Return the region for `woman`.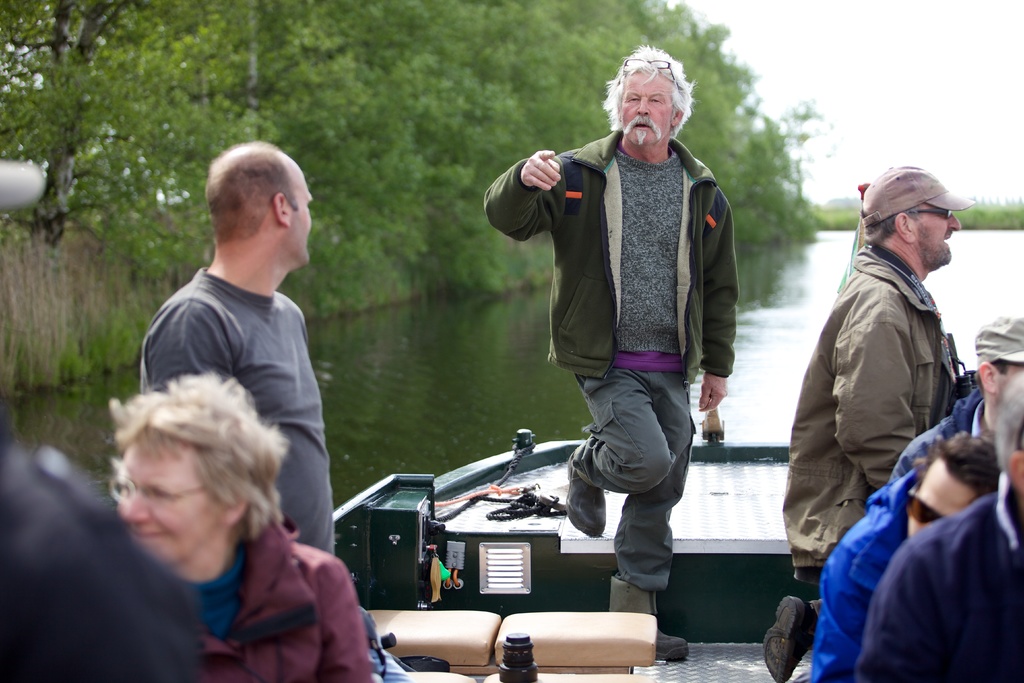
locate(59, 347, 371, 667).
